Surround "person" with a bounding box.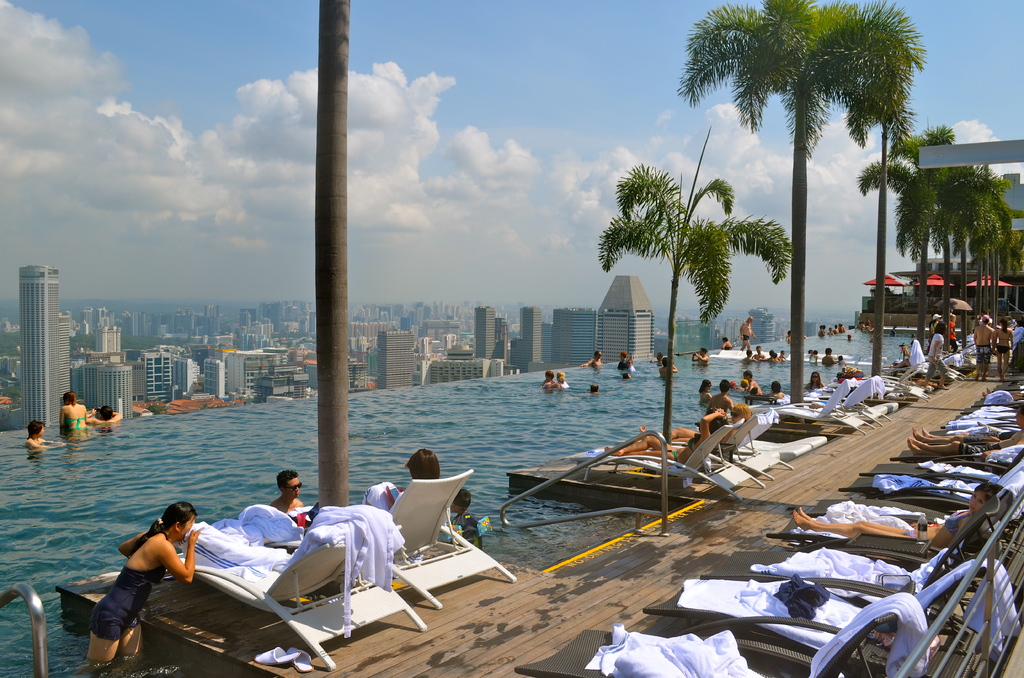
l=56, t=391, r=89, b=435.
